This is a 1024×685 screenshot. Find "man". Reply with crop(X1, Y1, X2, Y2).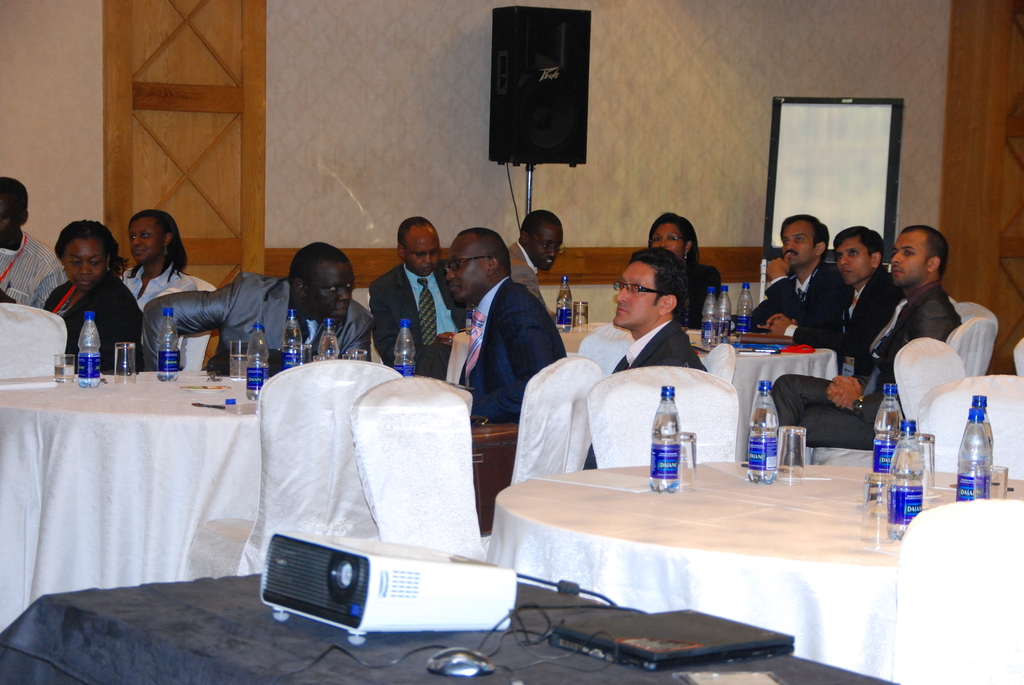
crop(581, 247, 703, 473).
